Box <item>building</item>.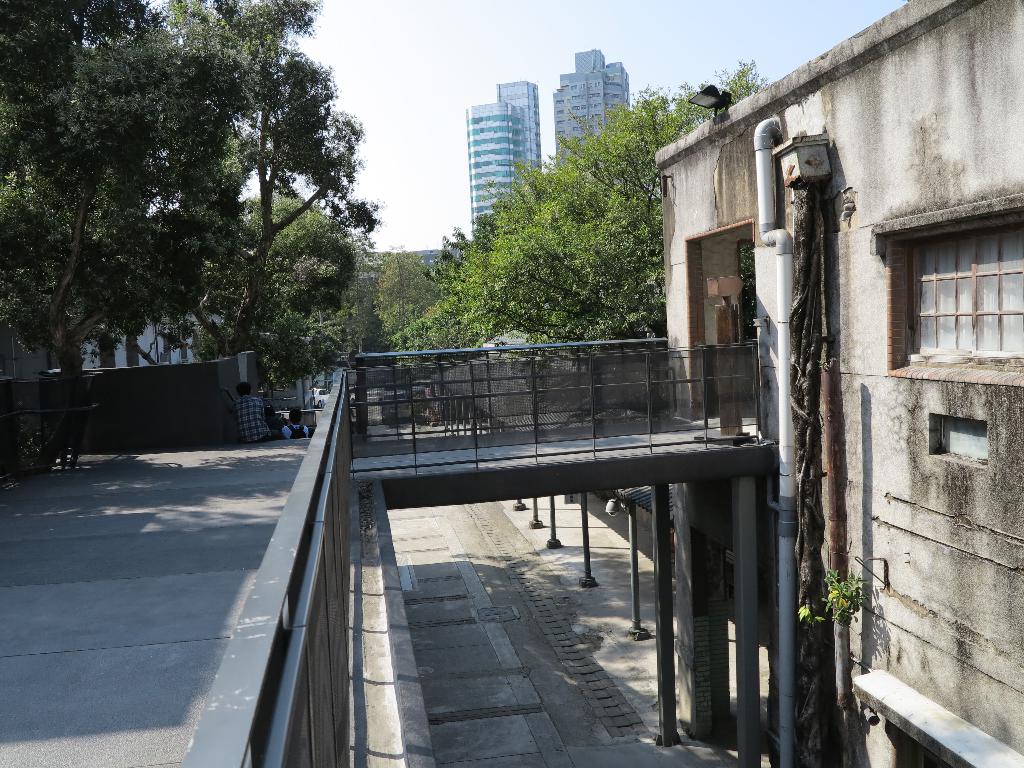
box=[454, 104, 508, 240].
